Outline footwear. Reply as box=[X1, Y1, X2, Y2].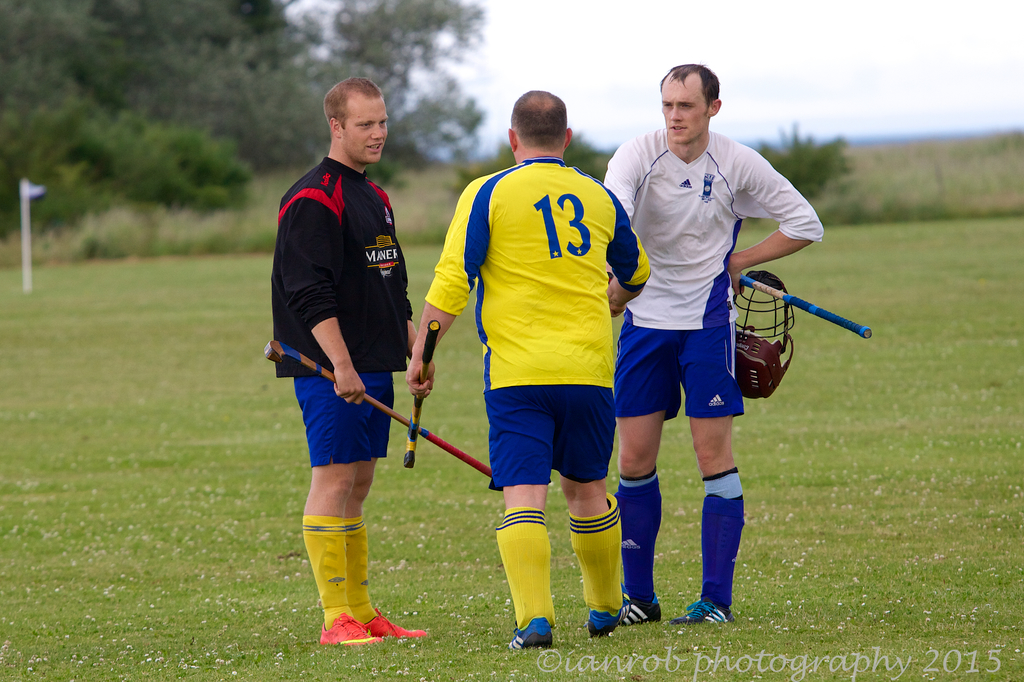
box=[672, 604, 737, 626].
